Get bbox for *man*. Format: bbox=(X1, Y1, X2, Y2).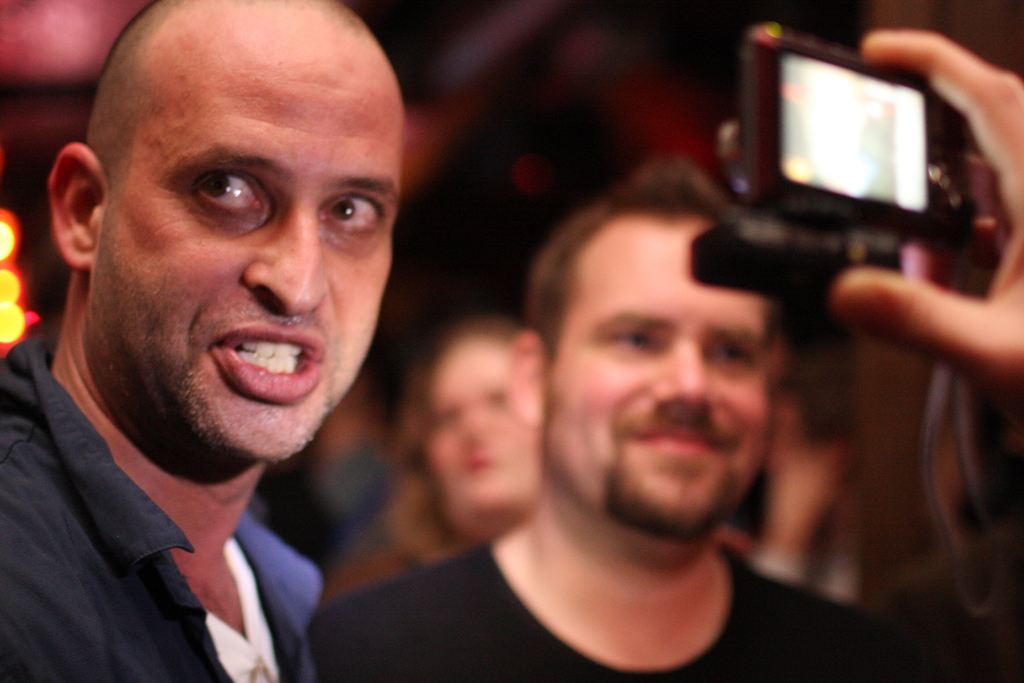
bbox=(307, 160, 919, 682).
